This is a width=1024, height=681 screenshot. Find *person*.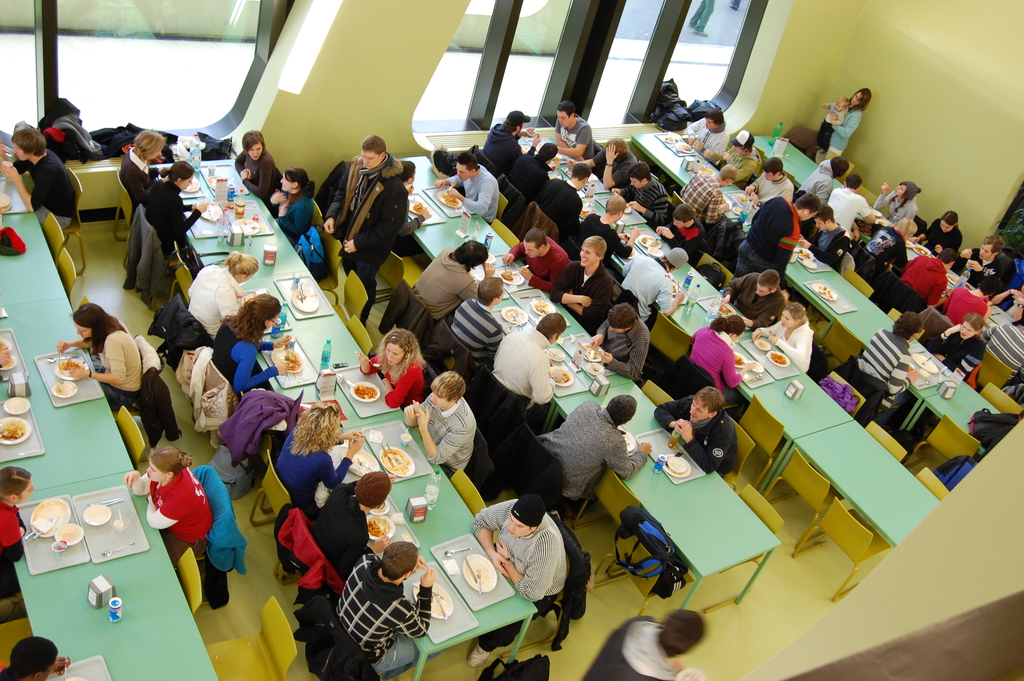
Bounding box: bbox(186, 247, 259, 338).
